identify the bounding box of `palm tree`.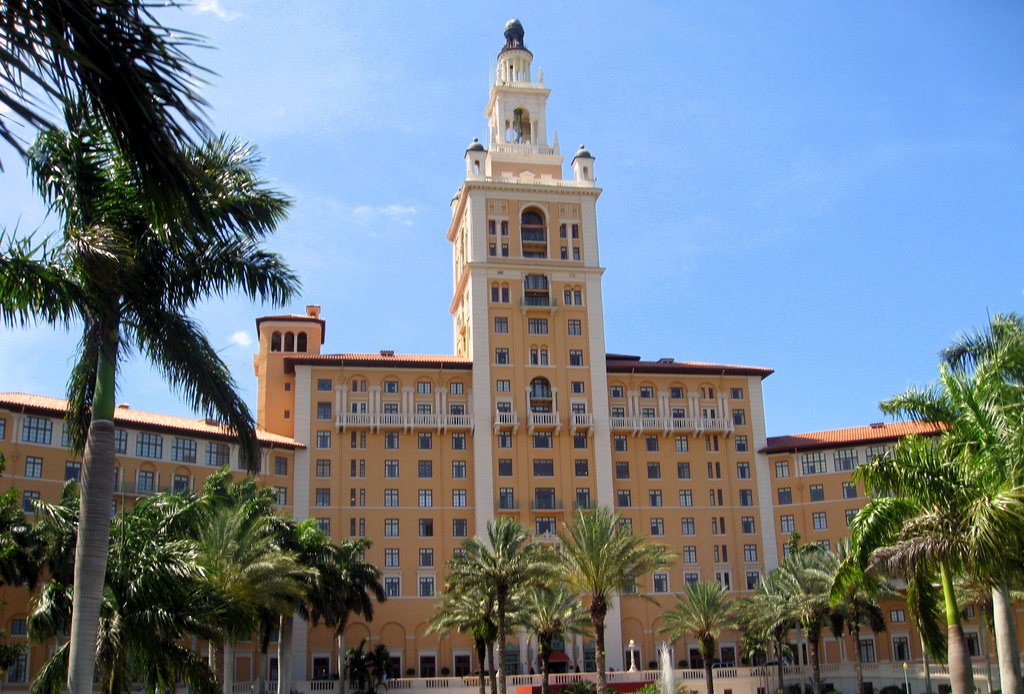
39:53:269:595.
